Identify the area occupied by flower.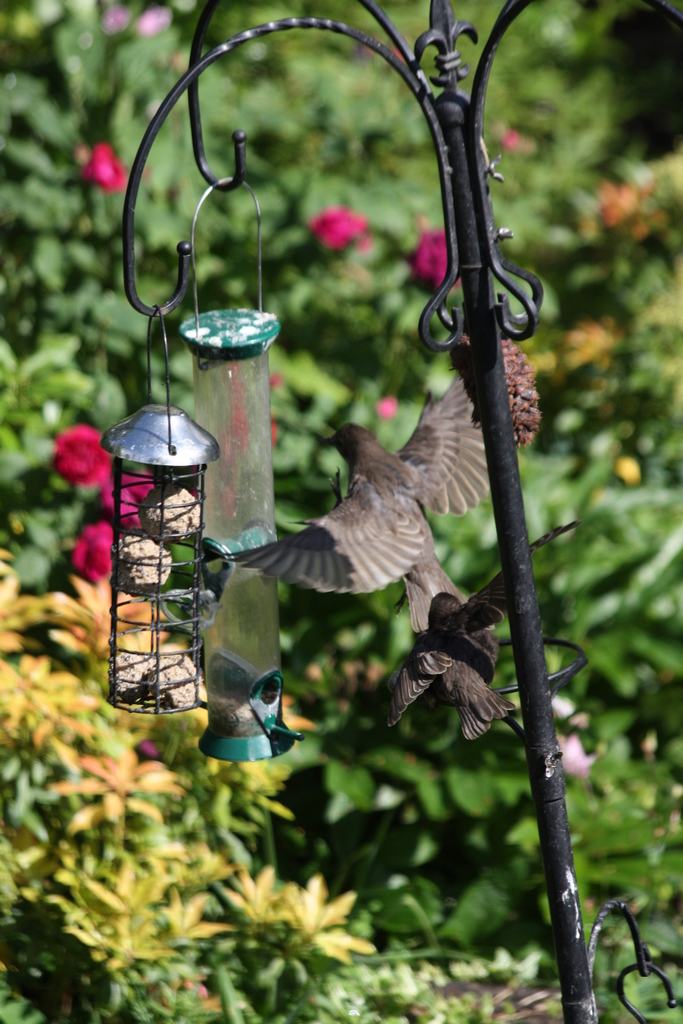
Area: detection(379, 396, 395, 420).
